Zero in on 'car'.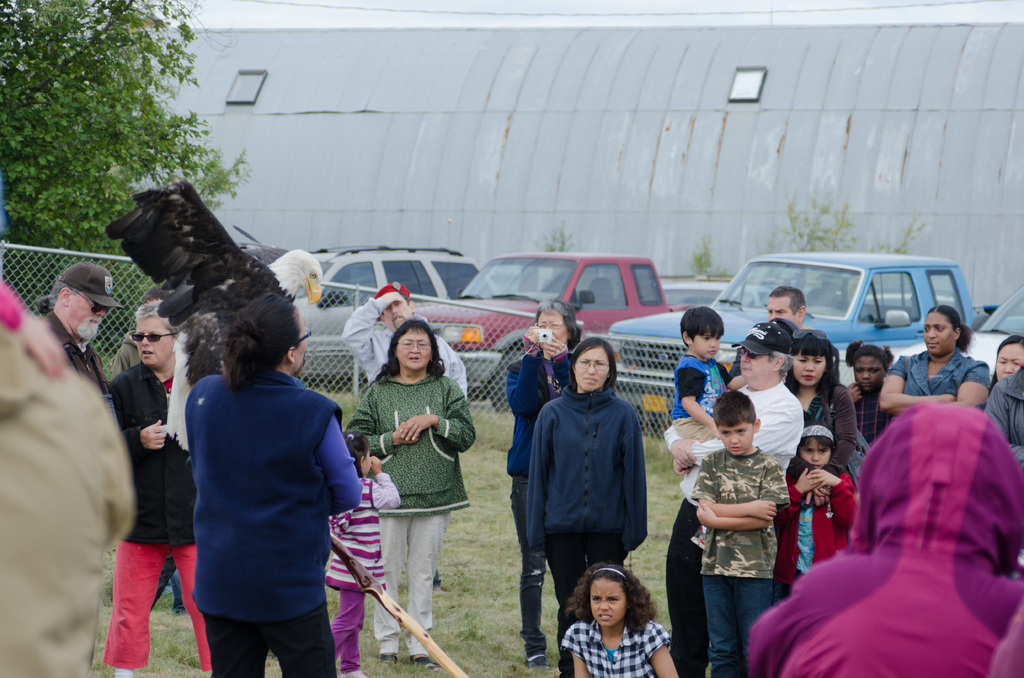
Zeroed in: detection(285, 247, 497, 390).
